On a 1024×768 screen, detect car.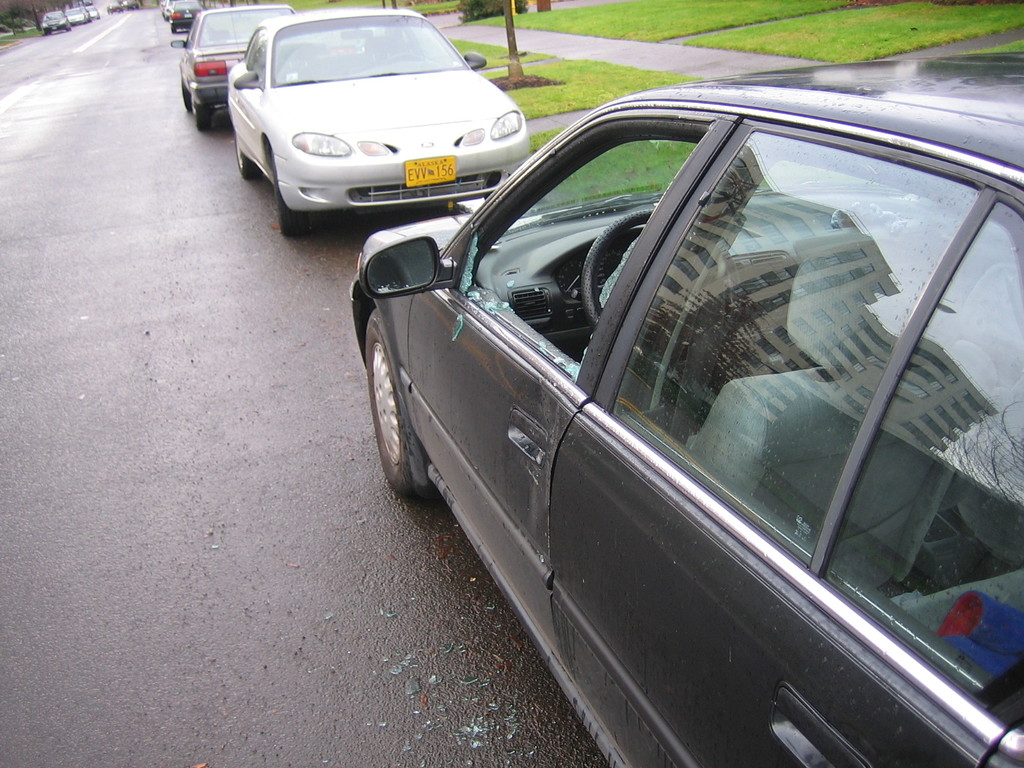
bbox=[170, 0, 202, 35].
